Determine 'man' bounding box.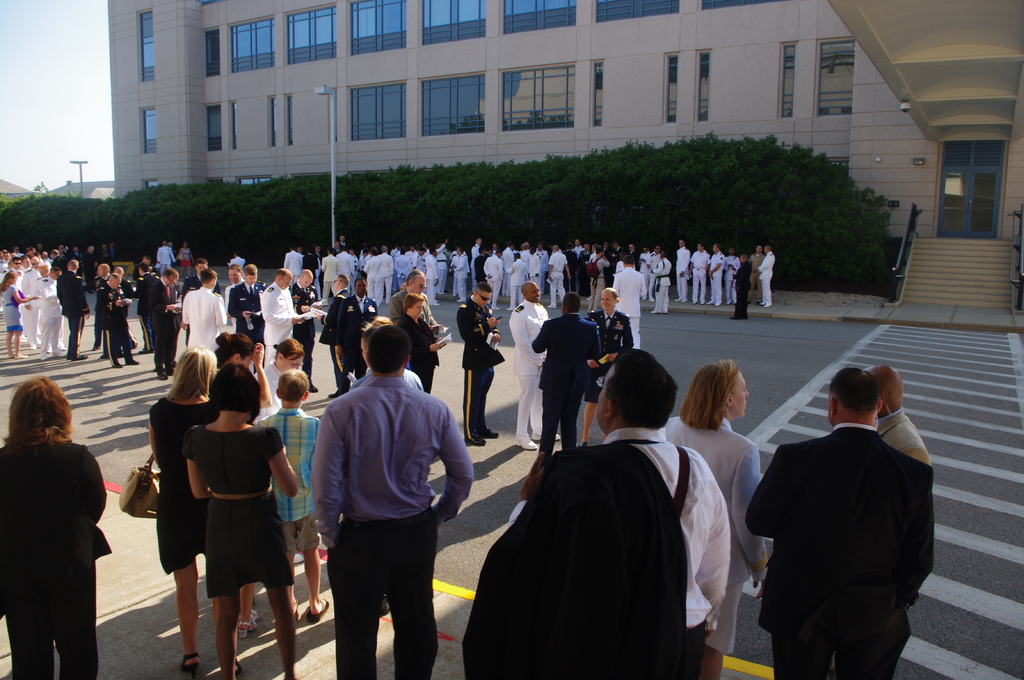
Determined: (181, 268, 228, 352).
